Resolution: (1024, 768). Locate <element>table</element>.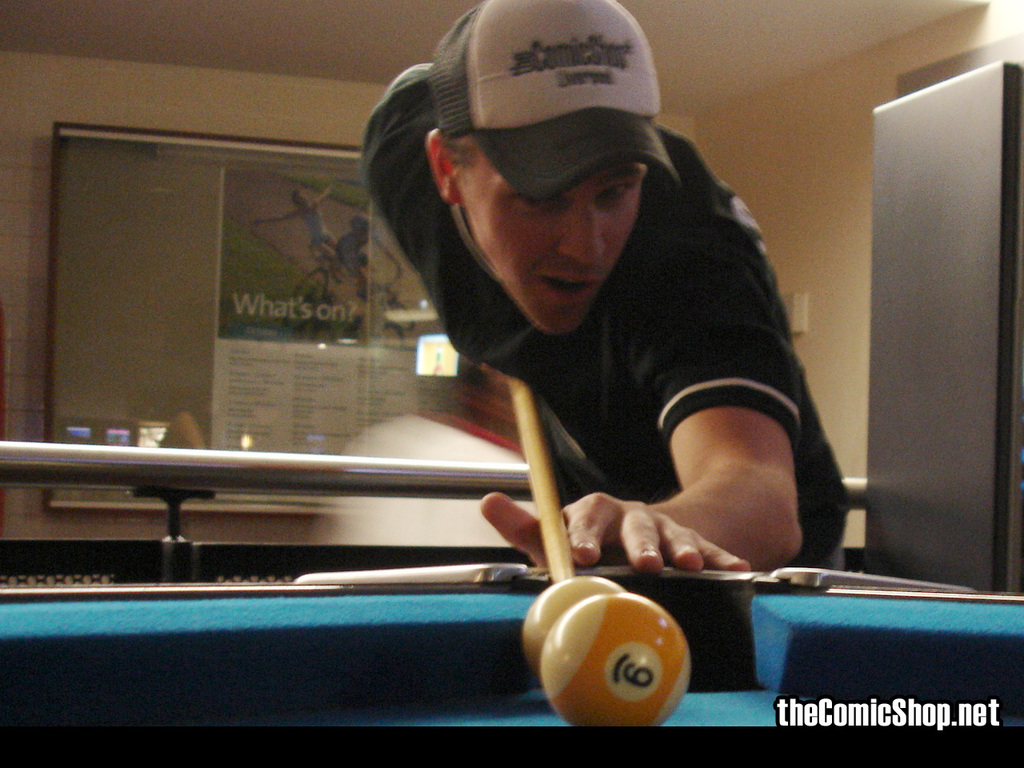
0:436:868:582.
